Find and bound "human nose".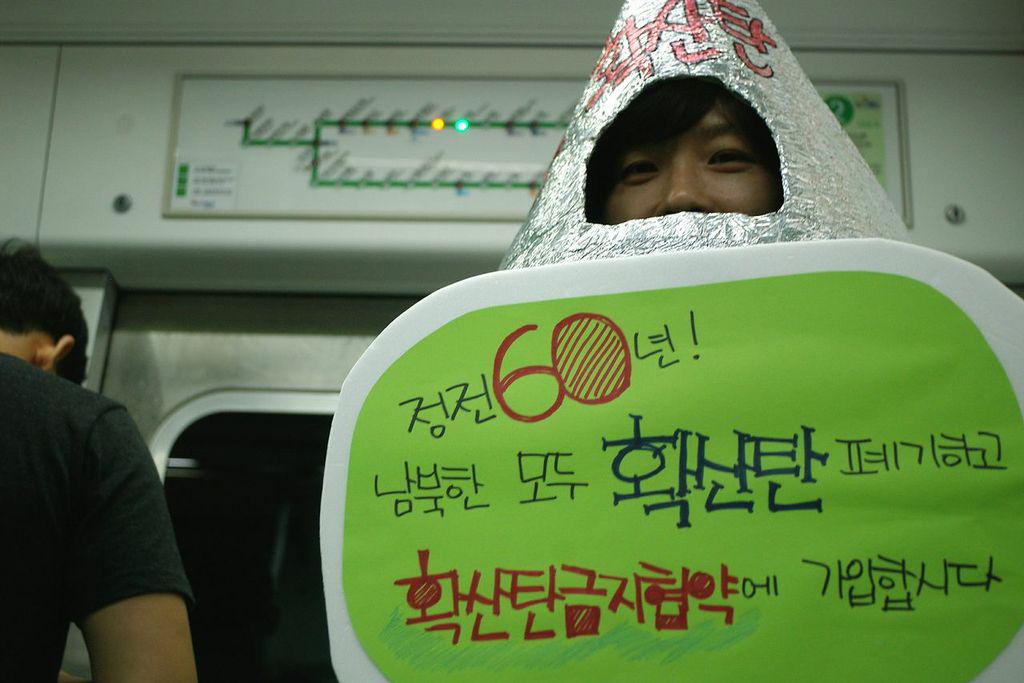
Bound: <bbox>650, 154, 717, 215</bbox>.
